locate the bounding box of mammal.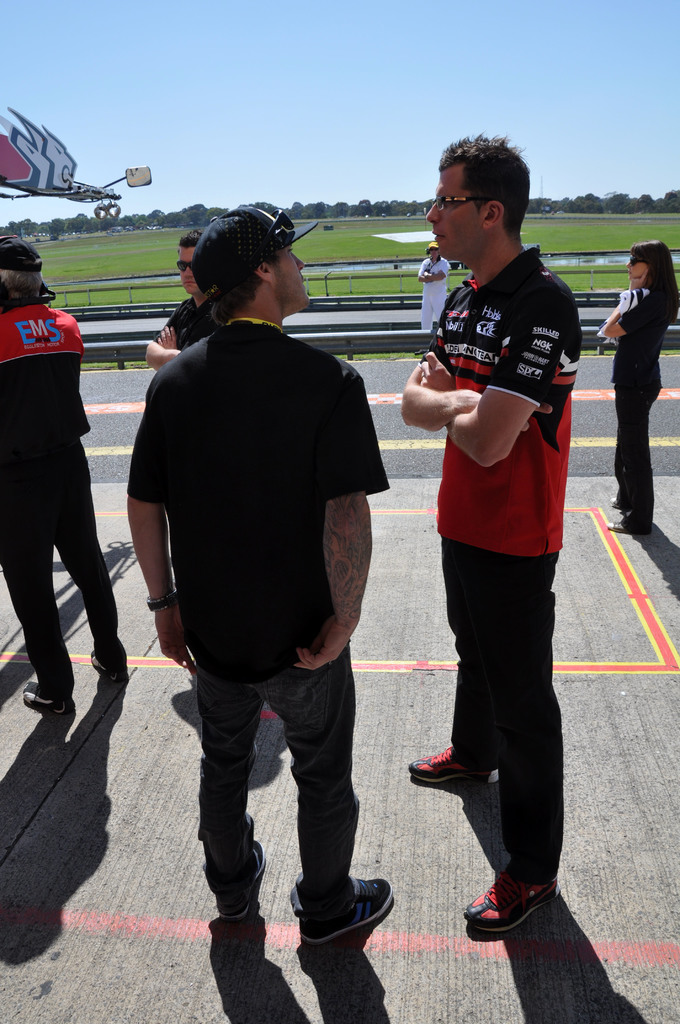
Bounding box: {"x1": 147, "y1": 230, "x2": 217, "y2": 368}.
